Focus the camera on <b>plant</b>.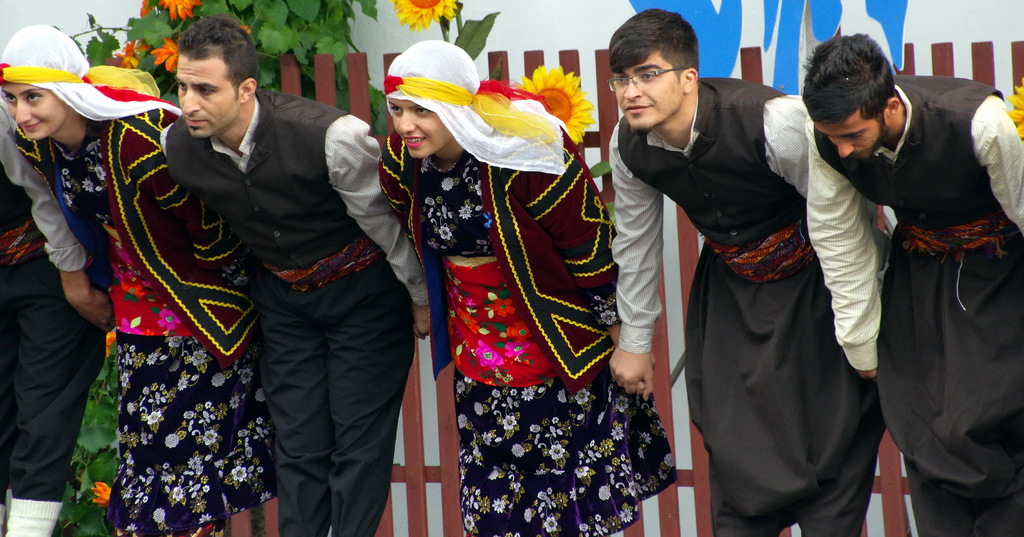
Focus region: BBox(388, 0, 620, 229).
